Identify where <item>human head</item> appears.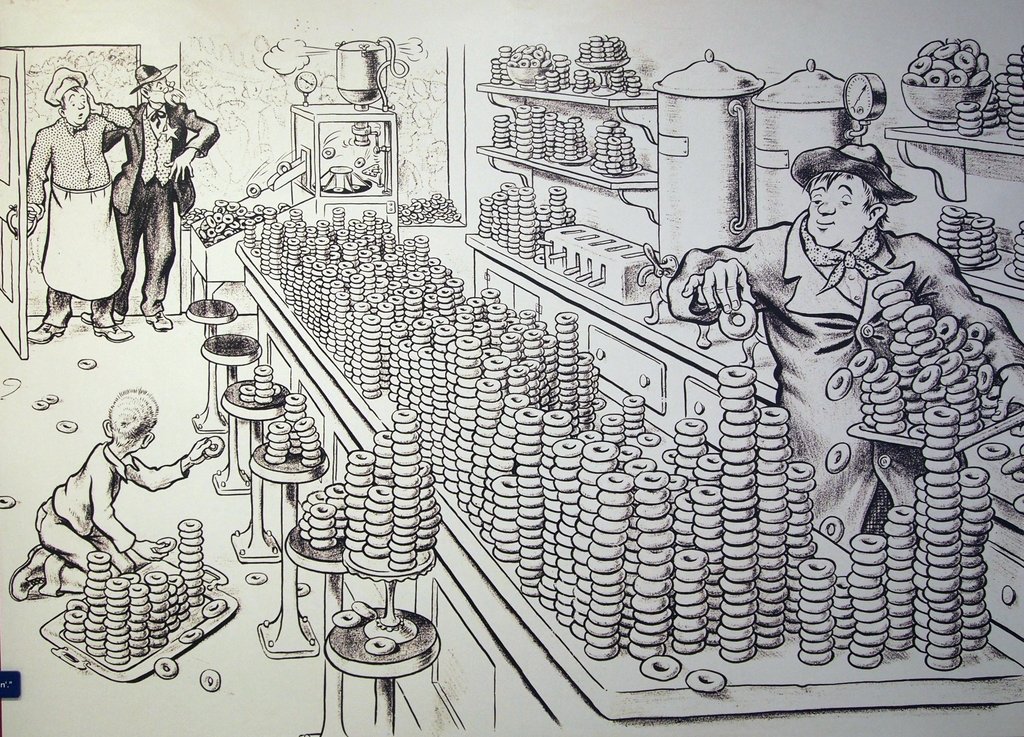
Appears at <box>59,81,90,122</box>.
